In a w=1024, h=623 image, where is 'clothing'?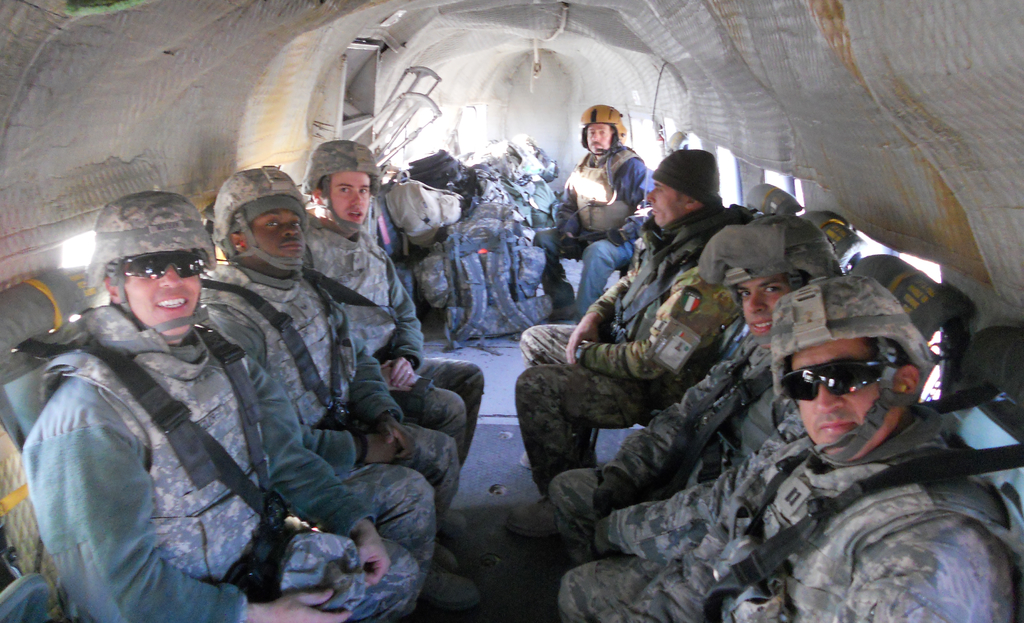
<region>531, 130, 655, 327</region>.
